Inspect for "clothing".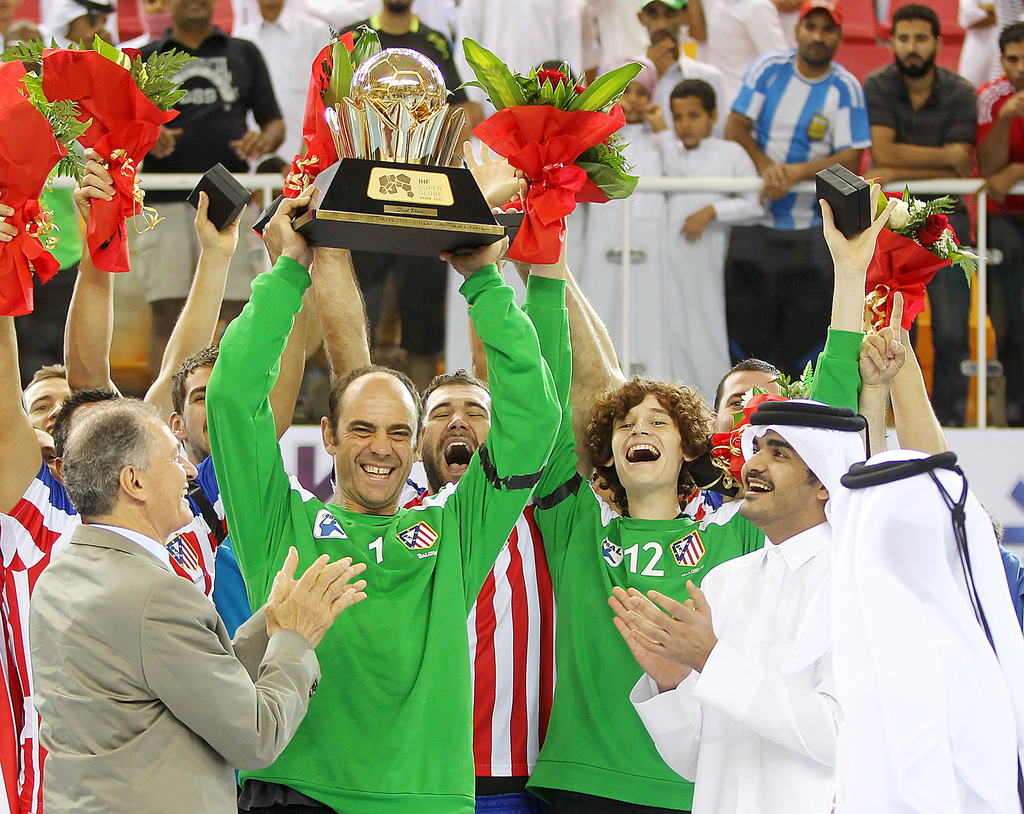
Inspection: l=207, t=257, r=558, b=813.
